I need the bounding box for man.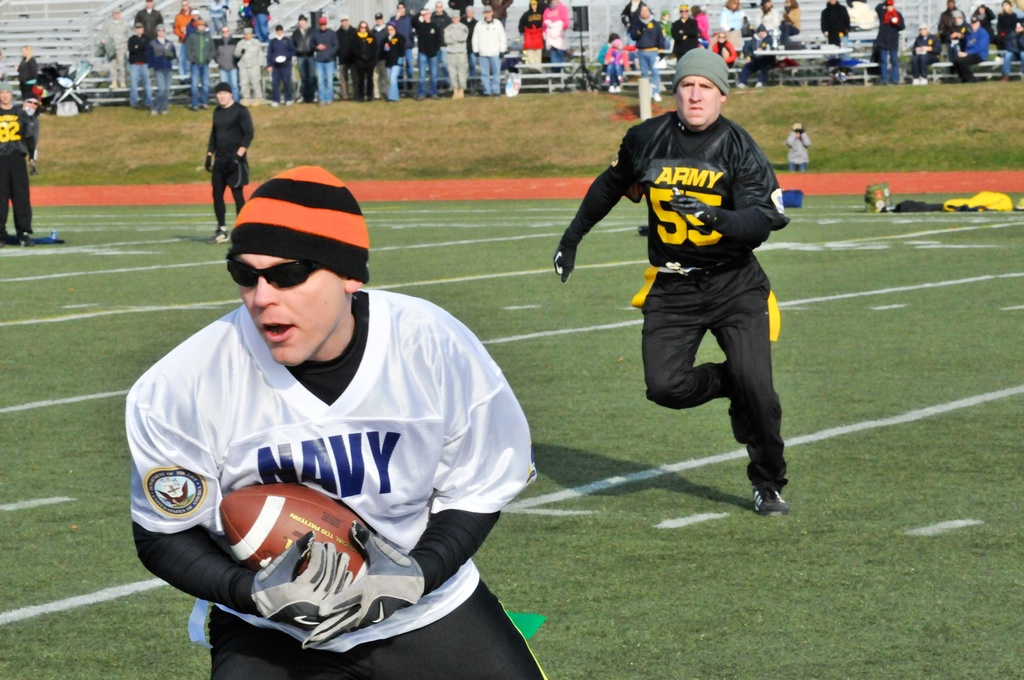
Here it is: [x1=339, y1=12, x2=353, y2=97].
